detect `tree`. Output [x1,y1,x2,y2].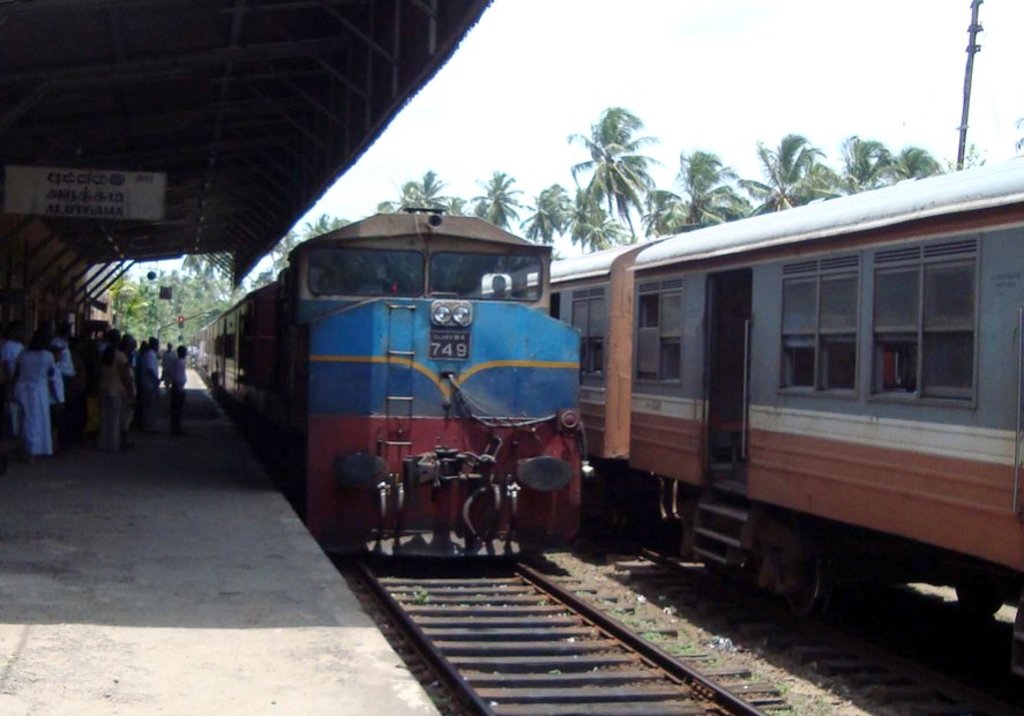
[858,122,888,192].
